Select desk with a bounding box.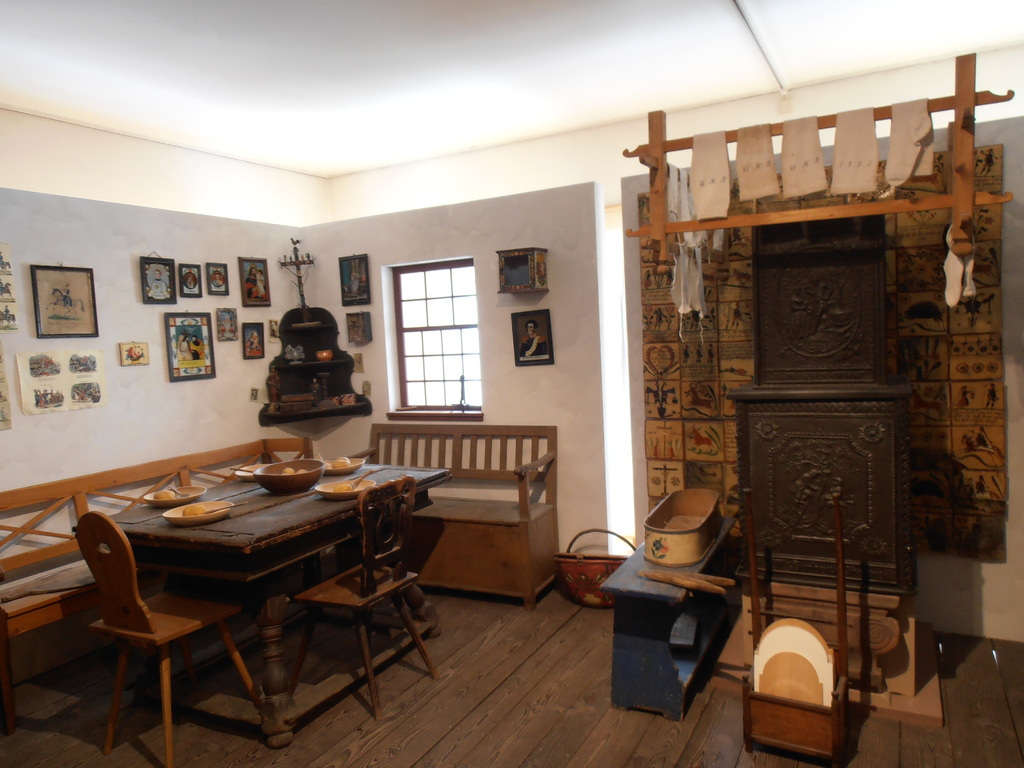
select_region(78, 446, 425, 749).
